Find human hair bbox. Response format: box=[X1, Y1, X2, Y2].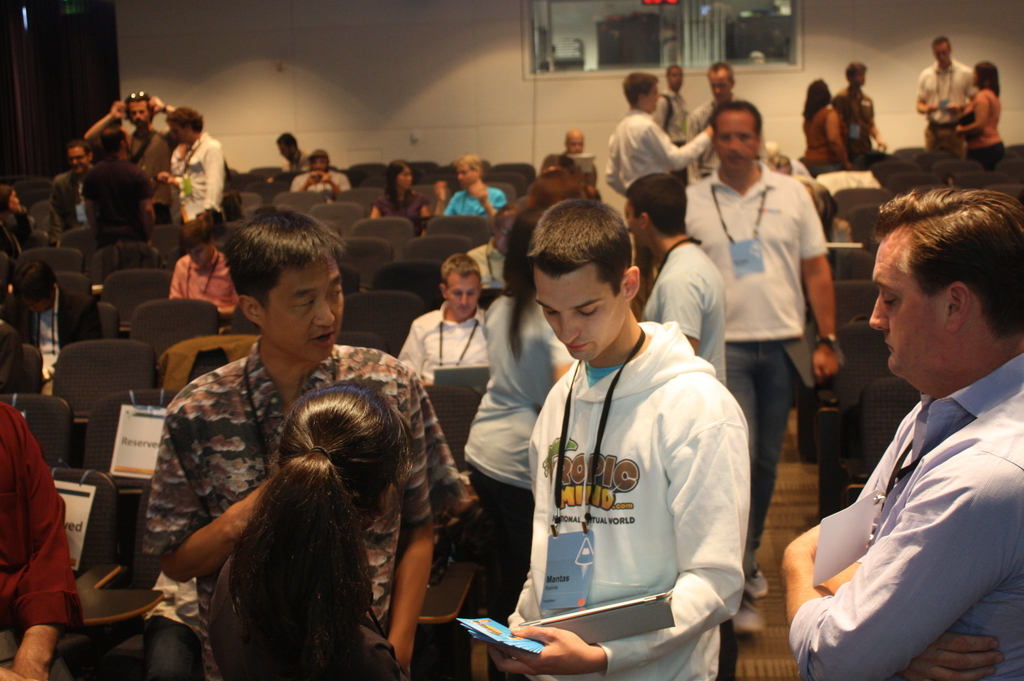
box=[801, 78, 832, 123].
